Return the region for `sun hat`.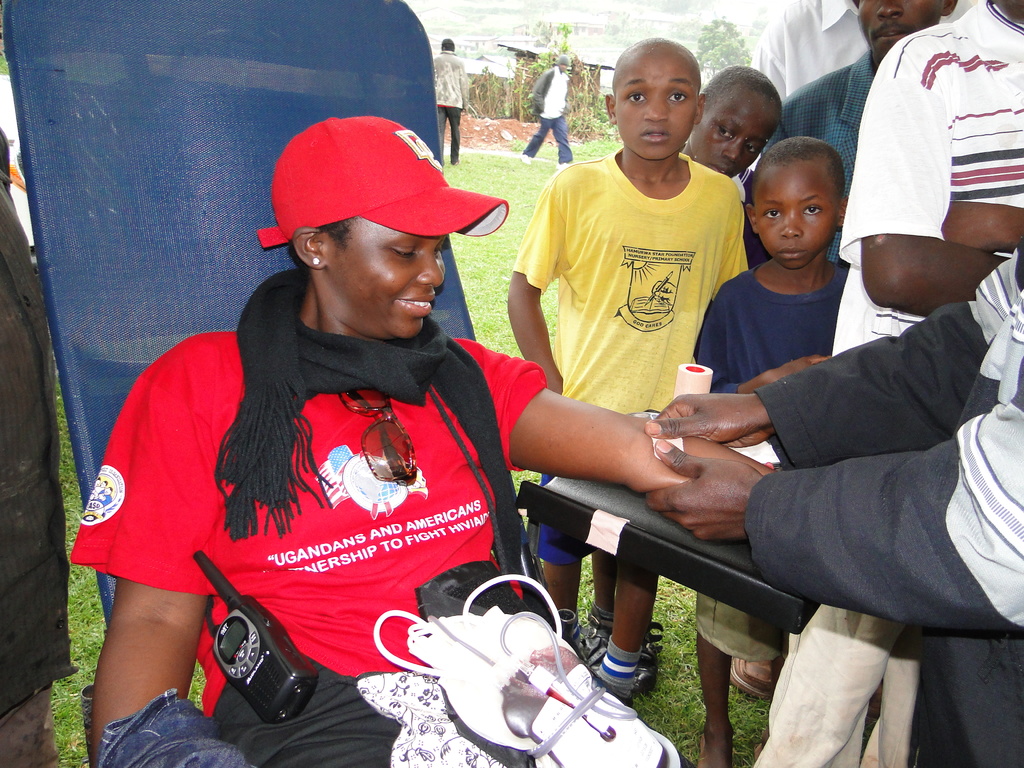
(x1=255, y1=118, x2=515, y2=246).
